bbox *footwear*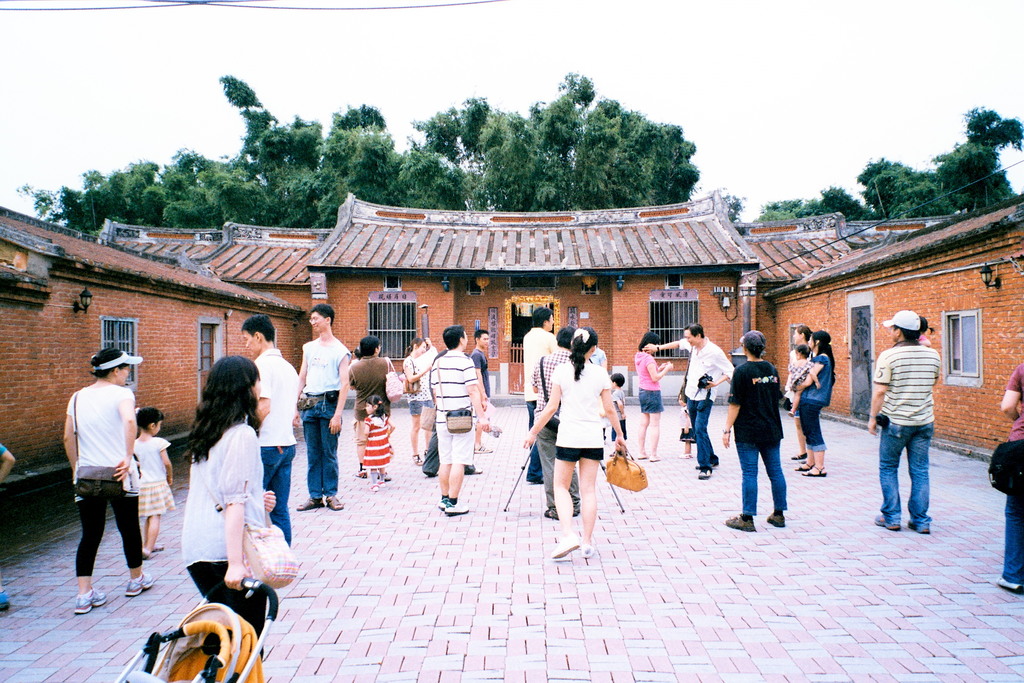
572,504,580,522
